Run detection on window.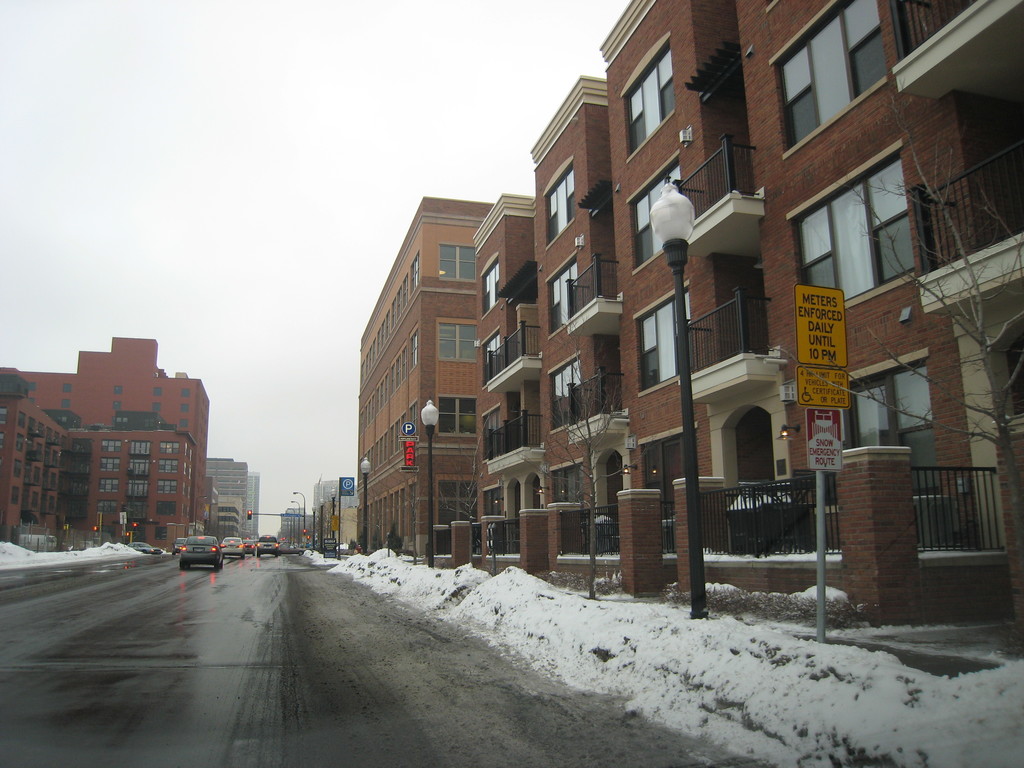
Result: 481,485,504,517.
